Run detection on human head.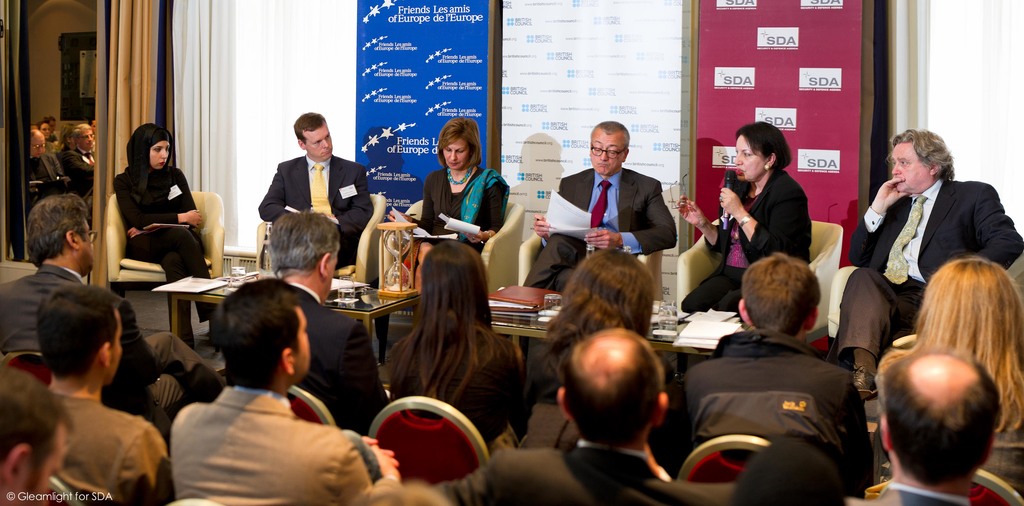
Result: (left=127, top=122, right=174, bottom=170).
